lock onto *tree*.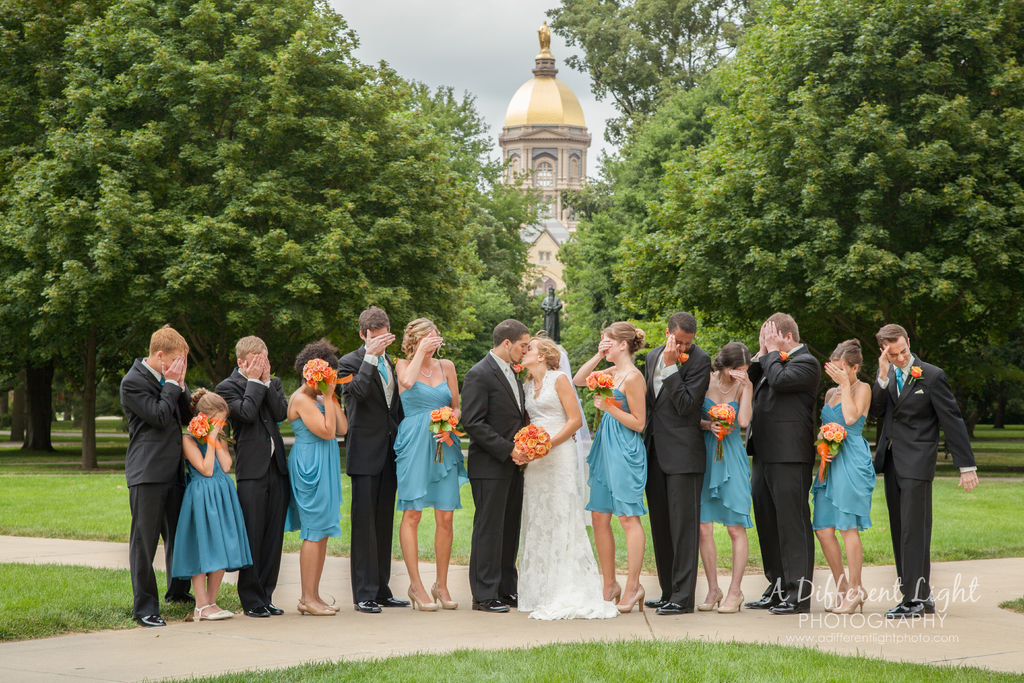
Locked: <bbox>0, 0, 535, 483</bbox>.
